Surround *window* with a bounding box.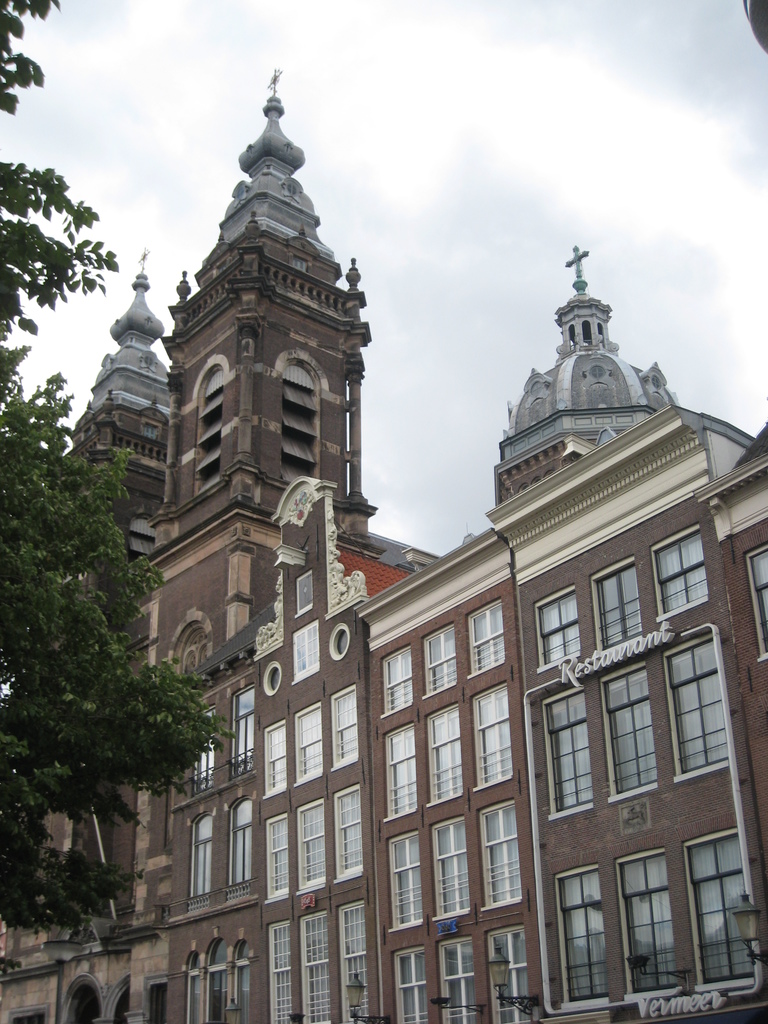
region(539, 581, 577, 667).
